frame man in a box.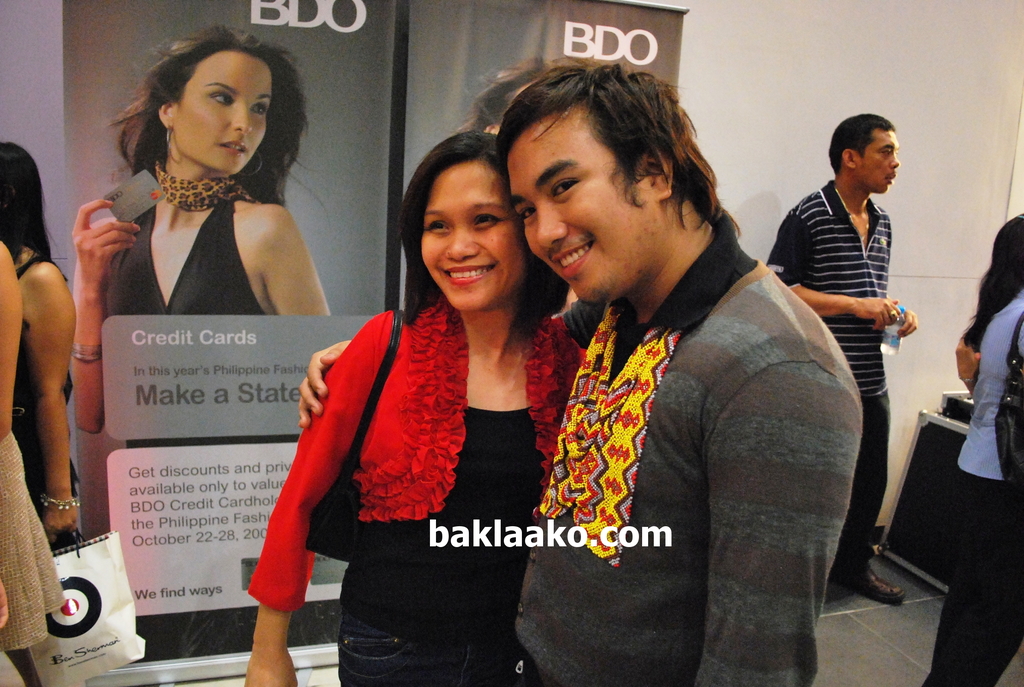
(781,103,931,599).
